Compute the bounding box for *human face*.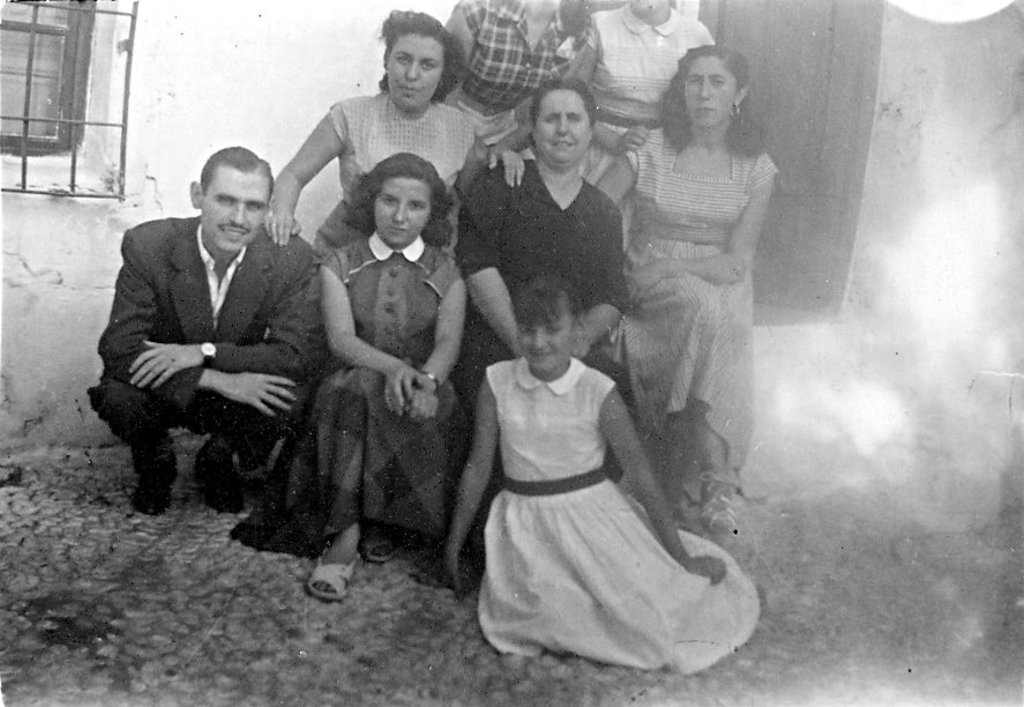
rect(371, 178, 431, 245).
